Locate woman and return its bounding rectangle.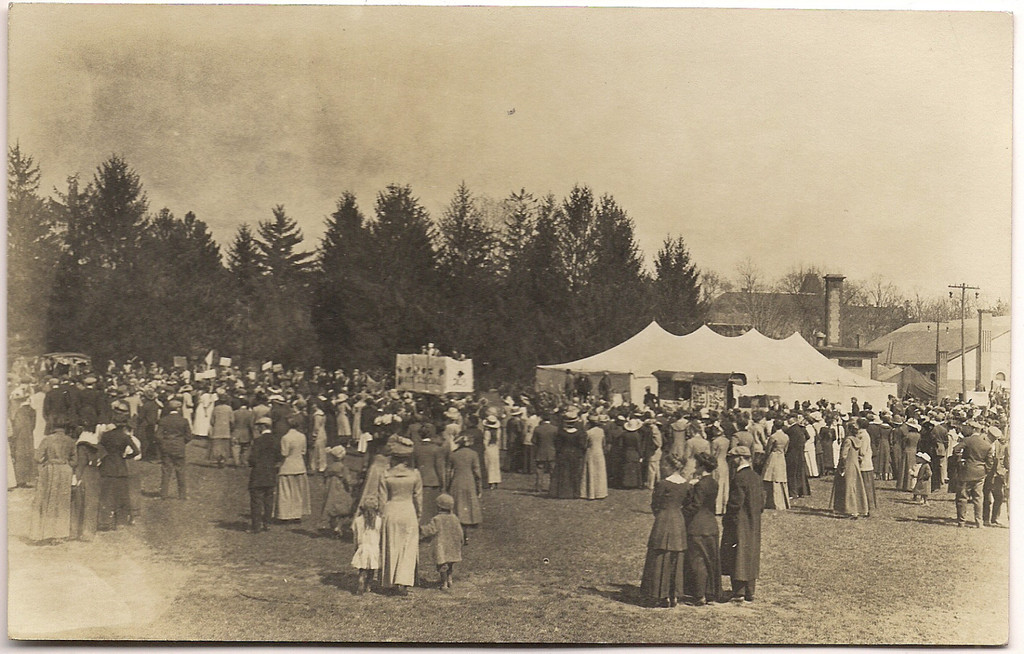
Rect(335, 394, 350, 447).
